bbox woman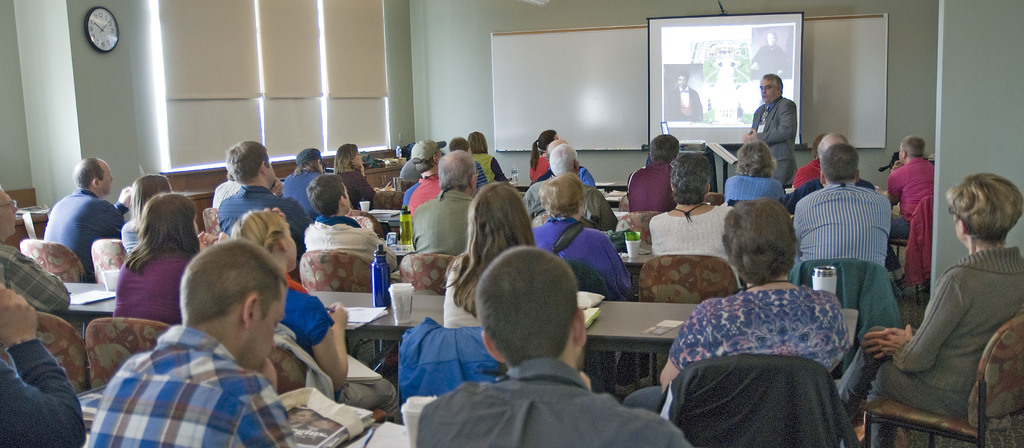
(877,135,940,287)
